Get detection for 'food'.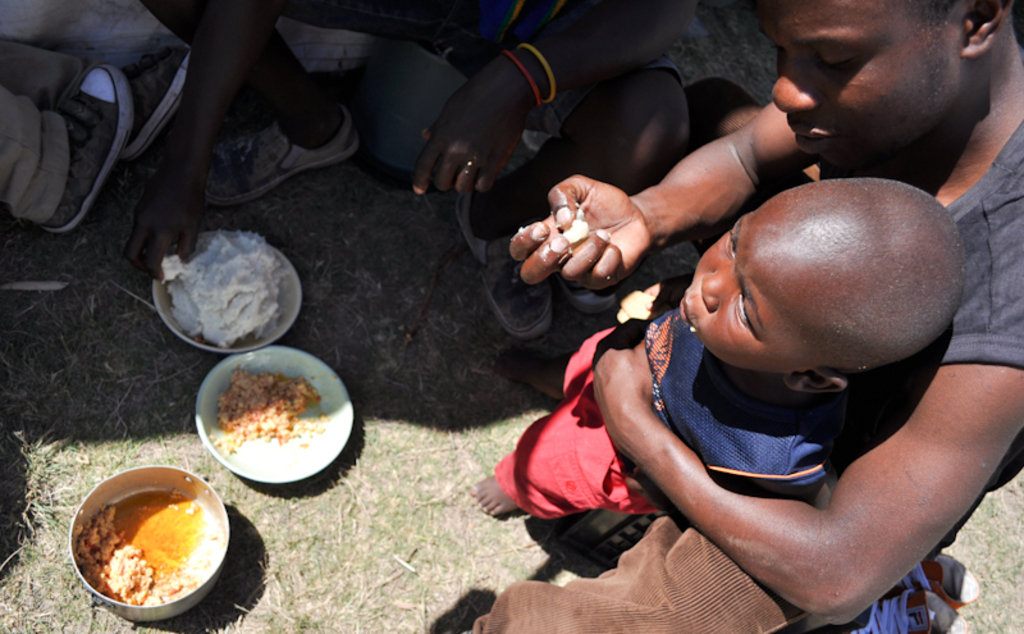
Detection: locate(558, 209, 591, 250).
